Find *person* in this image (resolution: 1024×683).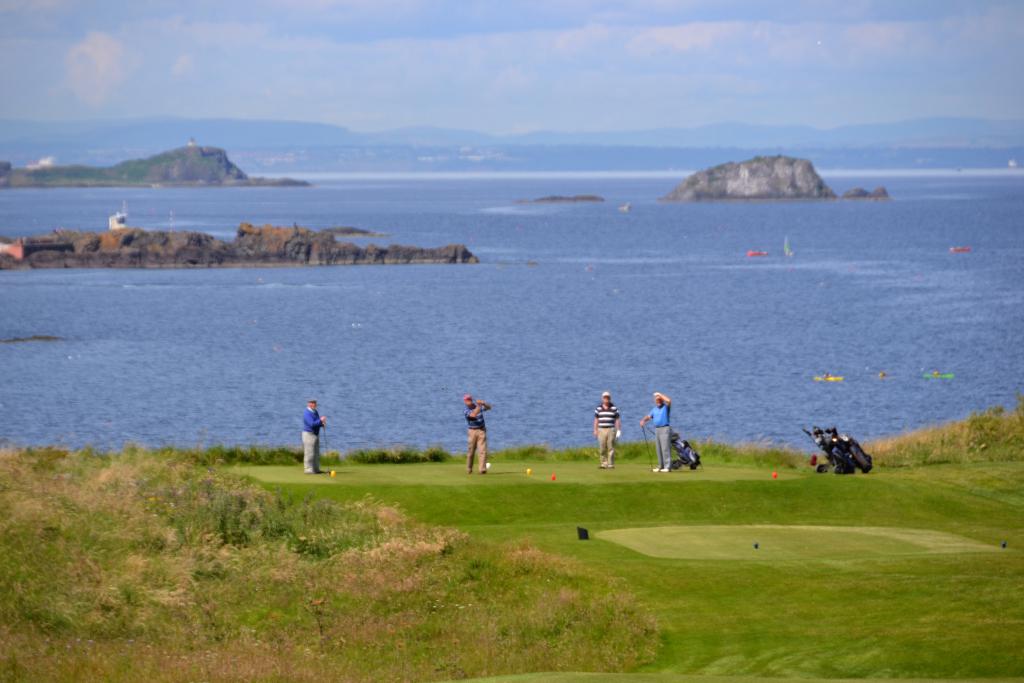
(x1=638, y1=391, x2=675, y2=471).
